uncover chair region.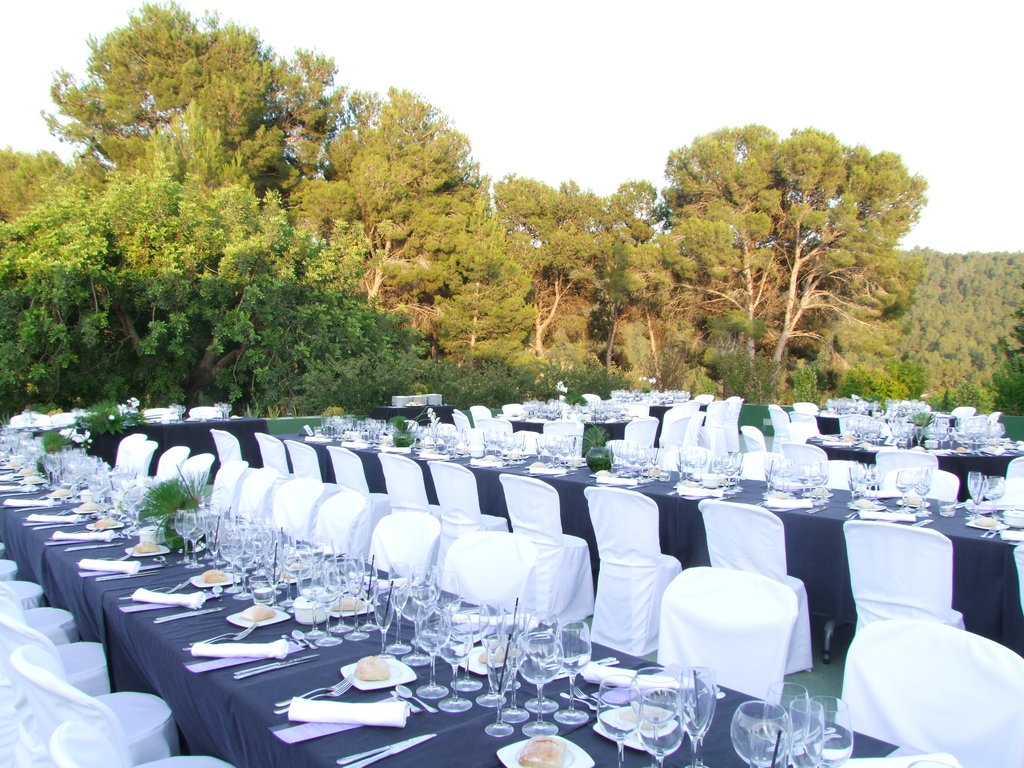
Uncovered: Rect(112, 433, 157, 475).
